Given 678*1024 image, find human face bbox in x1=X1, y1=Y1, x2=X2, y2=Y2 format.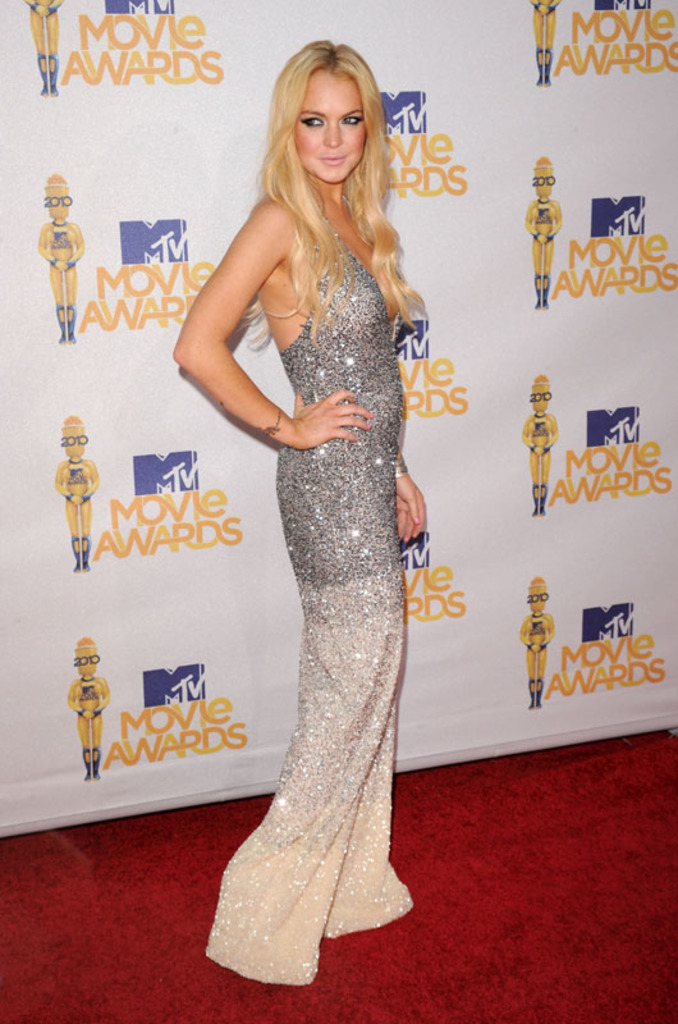
x1=293, y1=72, x2=374, y2=186.
